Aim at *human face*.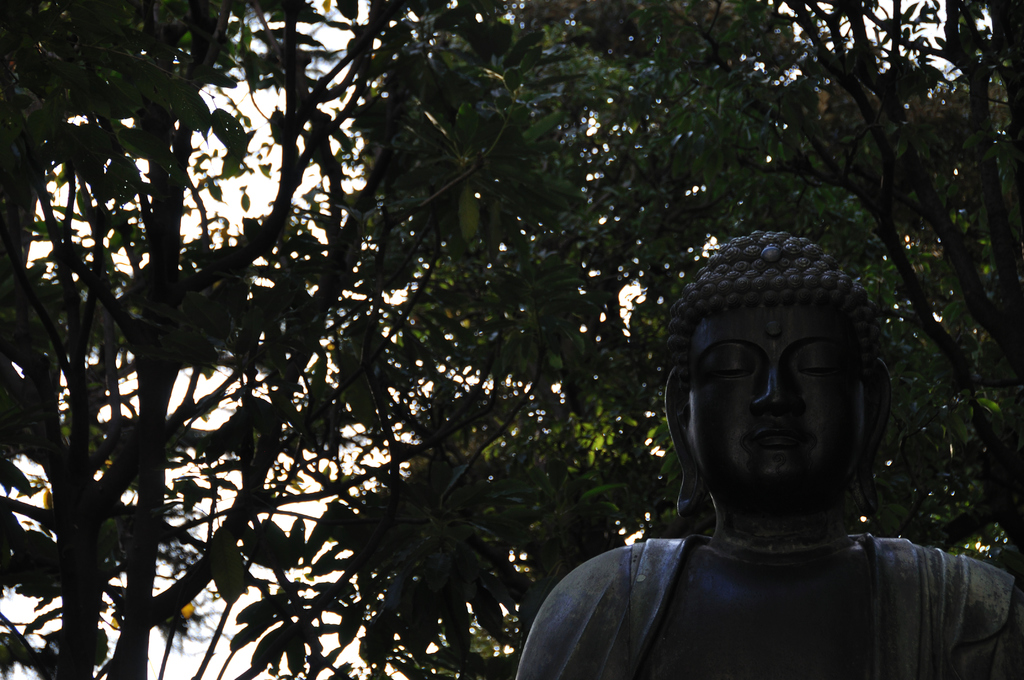
Aimed at 688:295:895:512.
